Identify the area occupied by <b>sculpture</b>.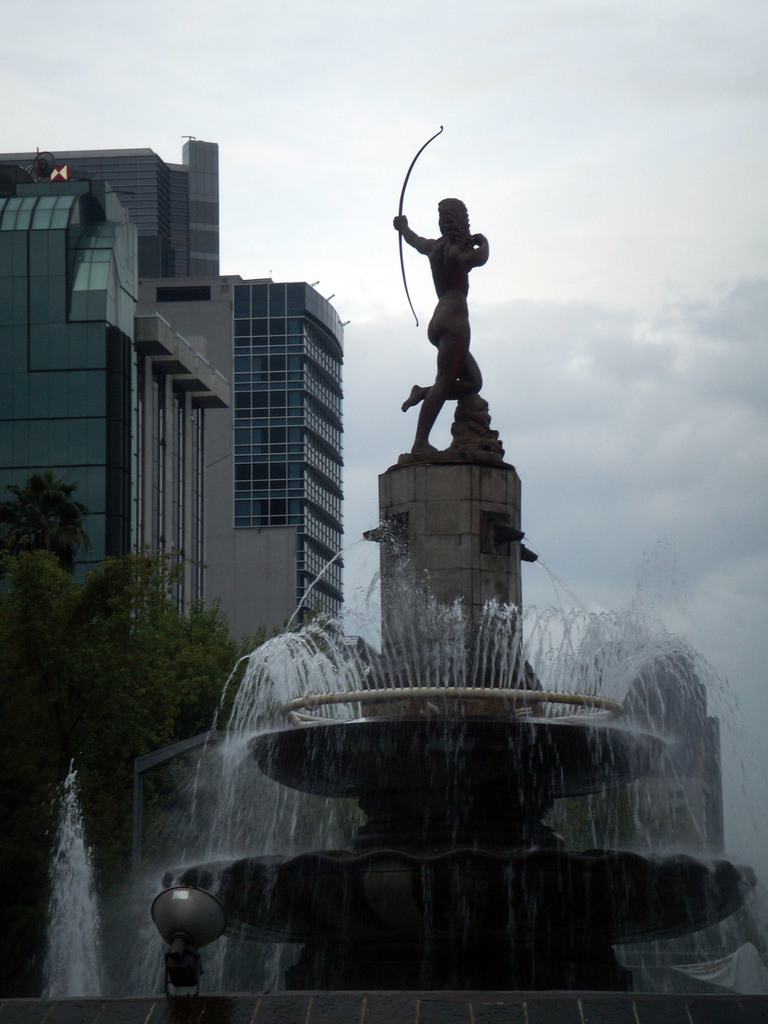
Area: {"left": 371, "top": 113, "right": 529, "bottom": 483}.
